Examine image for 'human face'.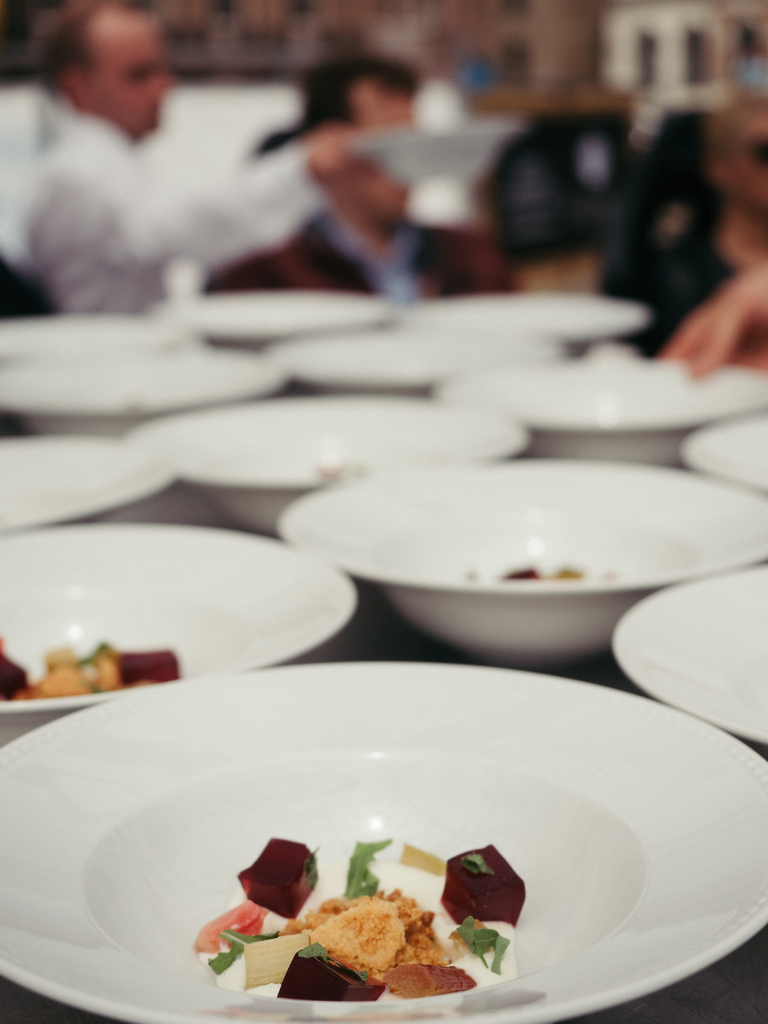
Examination result: x1=353, y1=95, x2=410, y2=213.
